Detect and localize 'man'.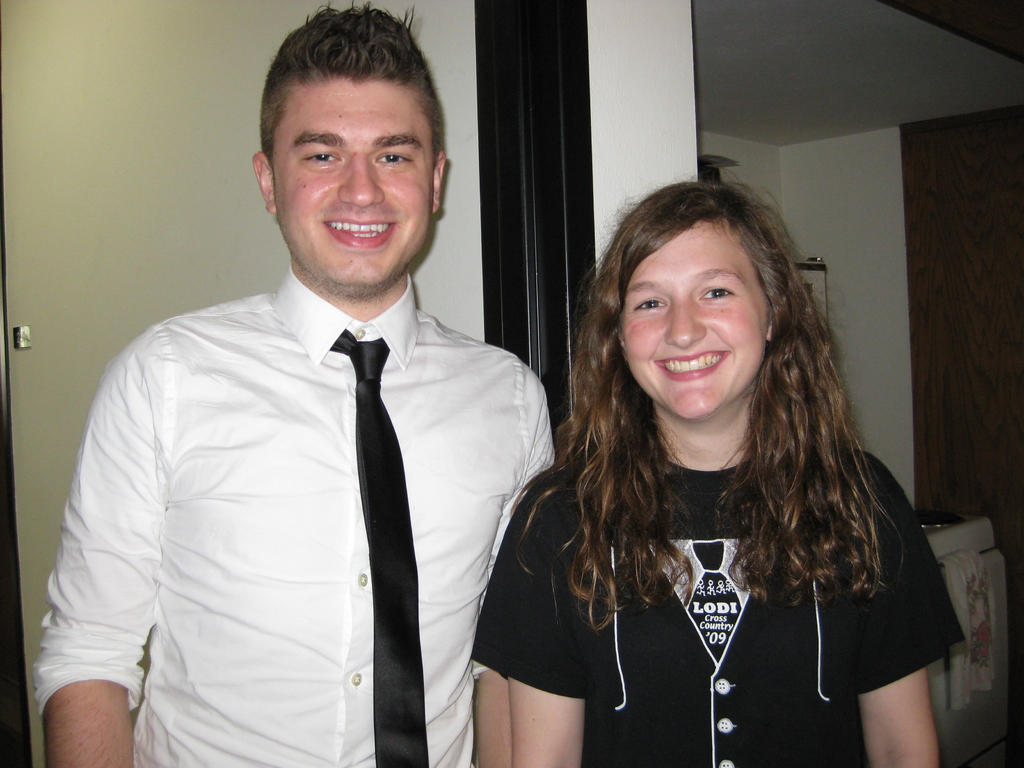
Localized at (55,65,611,754).
